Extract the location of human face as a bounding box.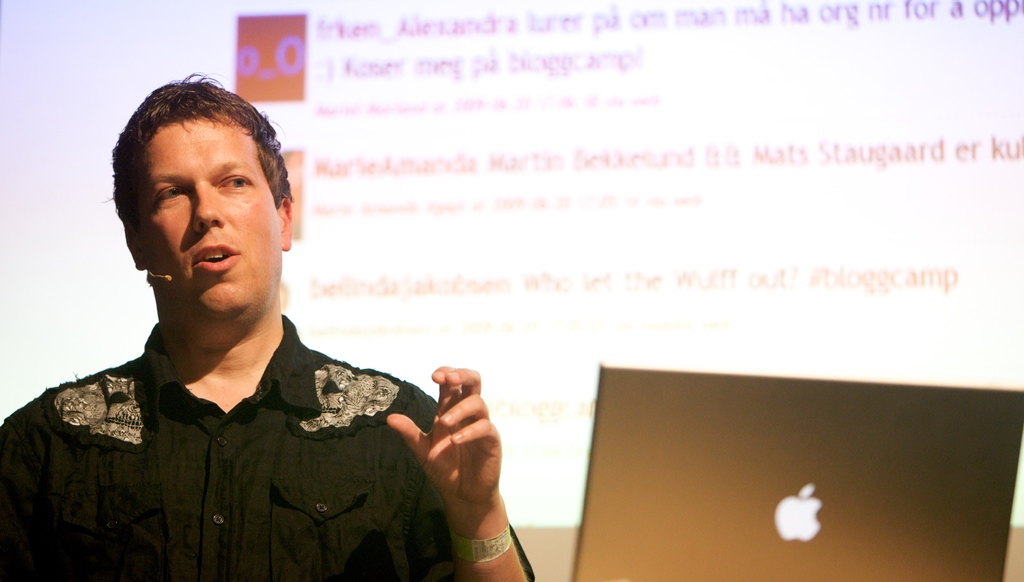
BBox(140, 114, 284, 318).
